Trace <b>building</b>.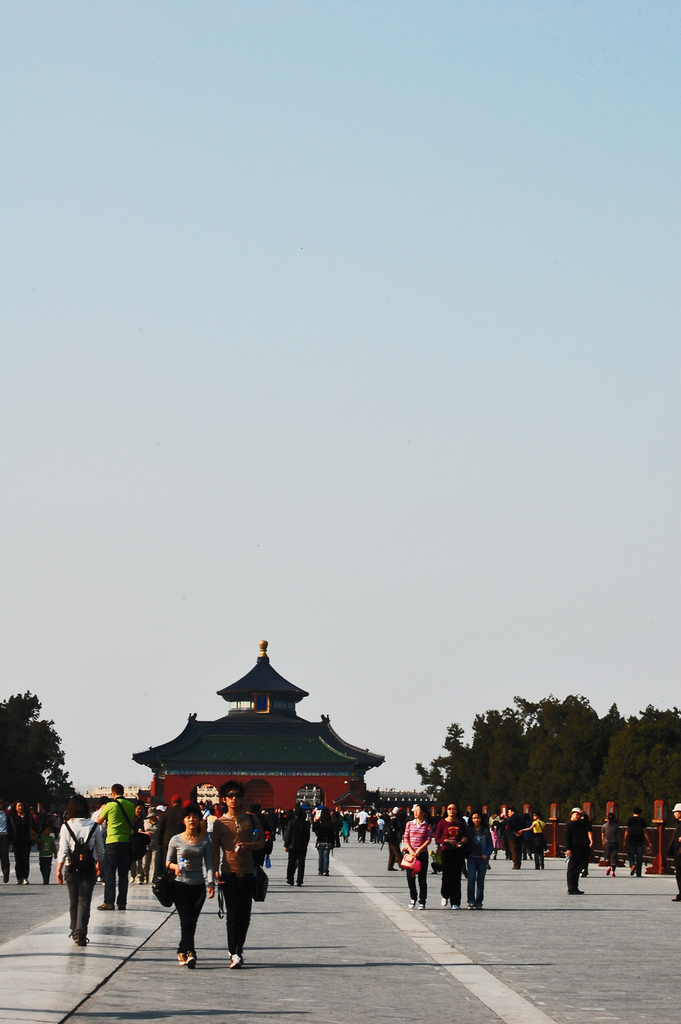
Traced to 127,637,385,836.
